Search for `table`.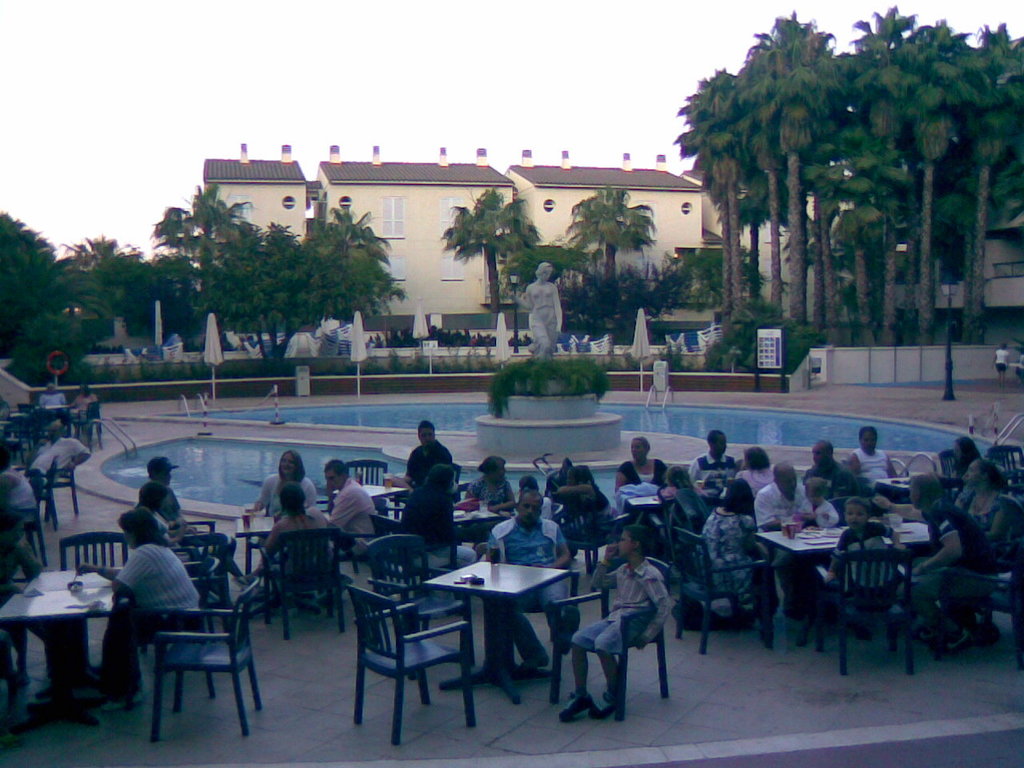
Found at rect(449, 491, 506, 529).
